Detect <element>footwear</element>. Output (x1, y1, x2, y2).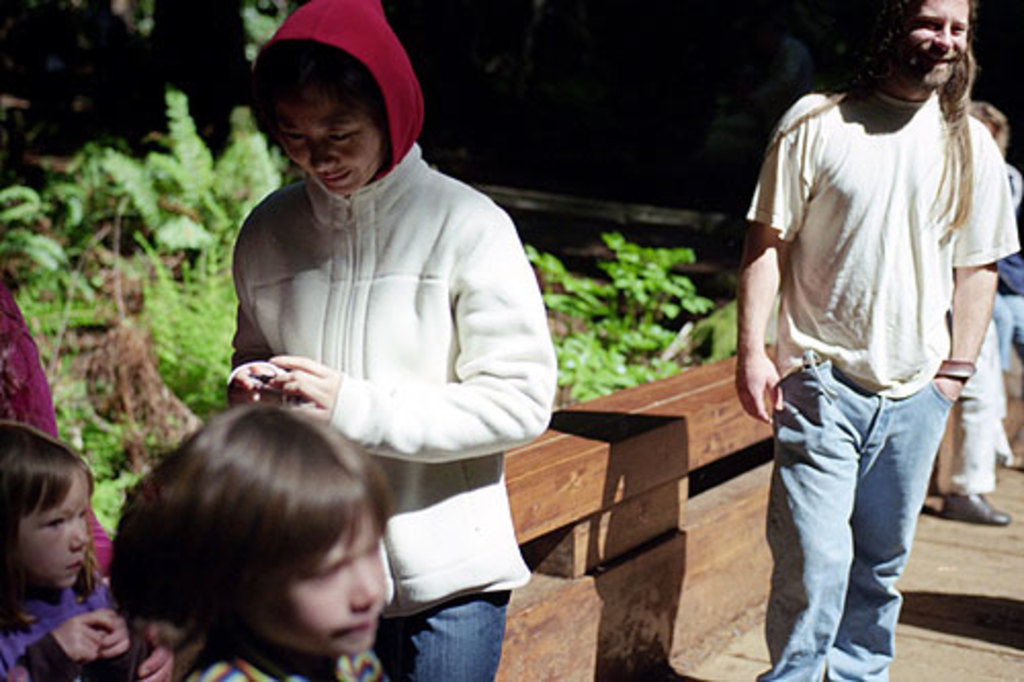
(944, 498, 1001, 520).
